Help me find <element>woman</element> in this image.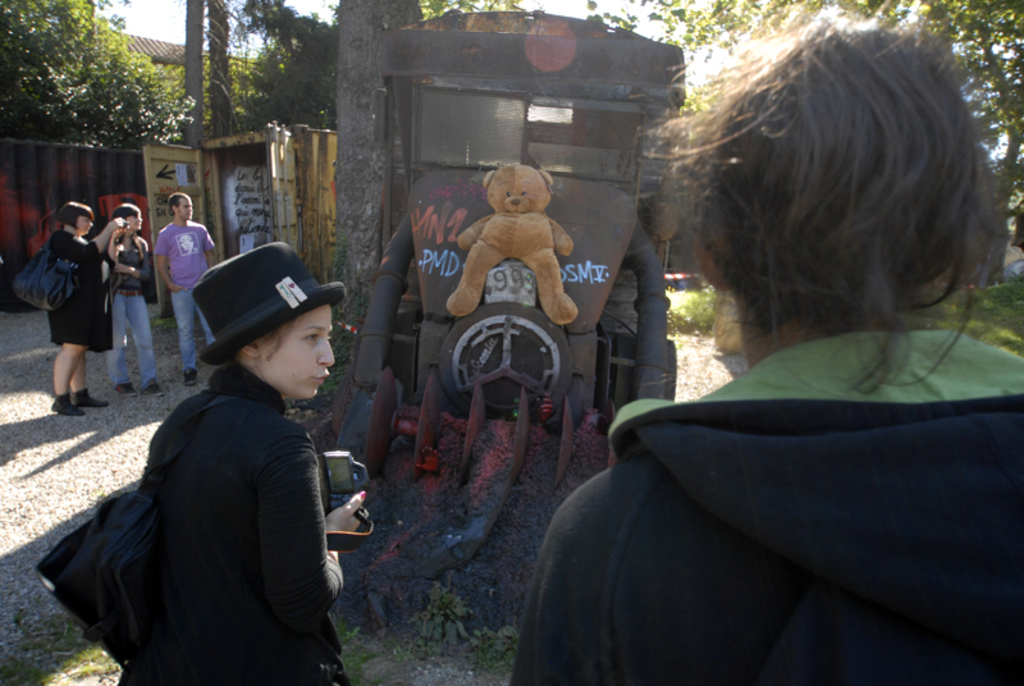
Found it: bbox=(105, 203, 164, 394).
